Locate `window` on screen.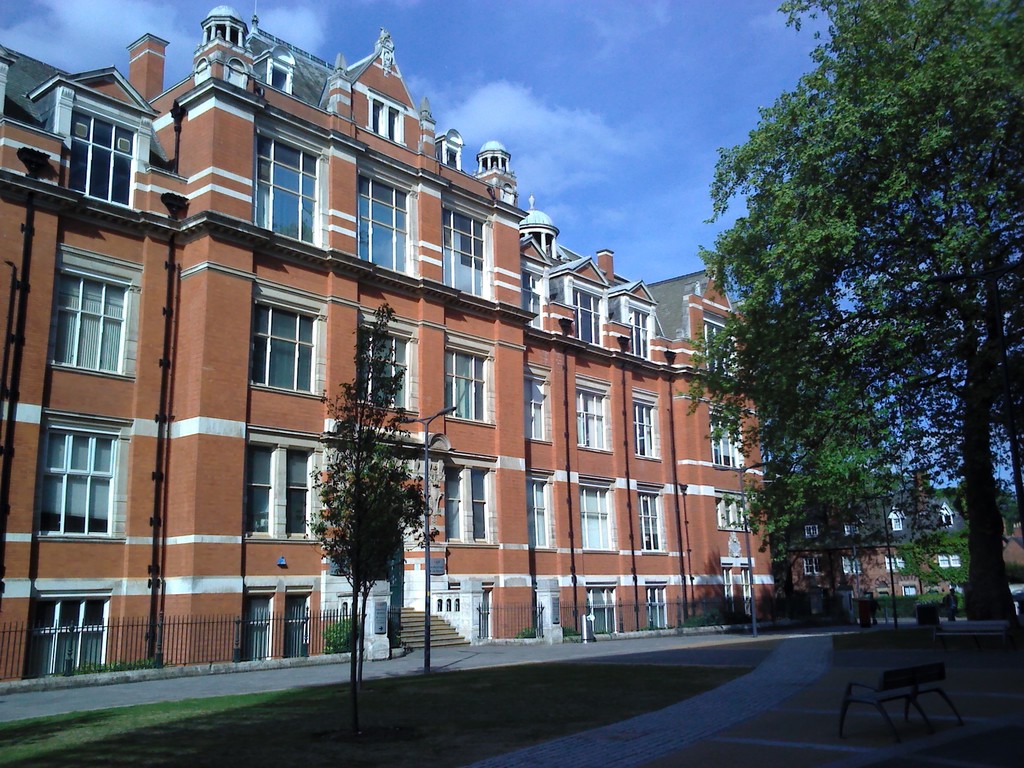
On screen at <bbox>17, 586, 118, 684</bbox>.
